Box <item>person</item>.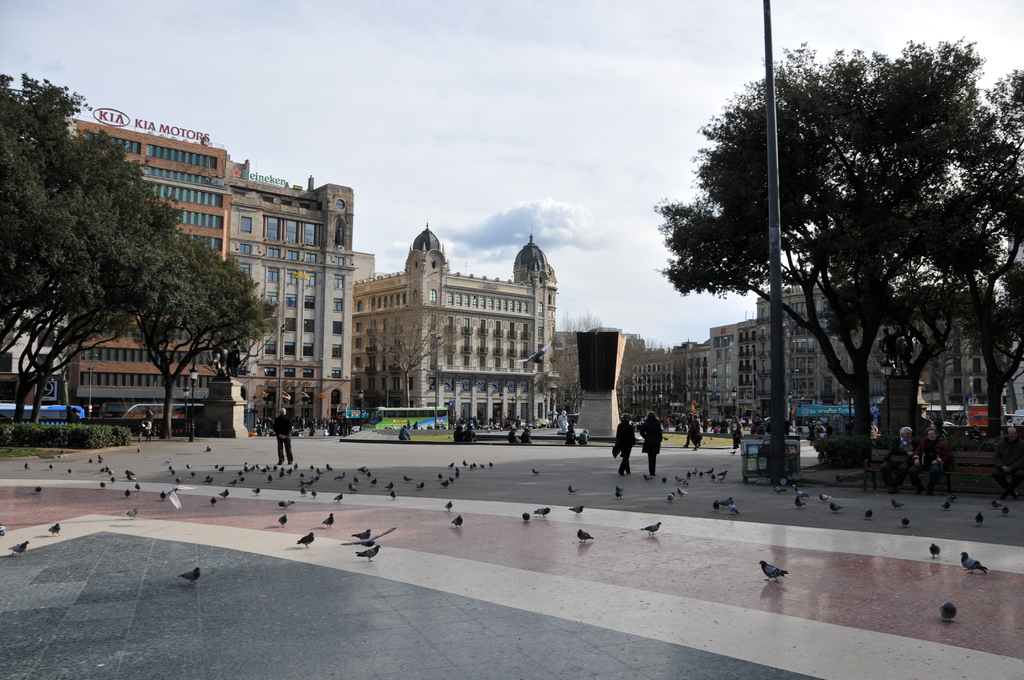
{"left": 506, "top": 428, "right": 522, "bottom": 442}.
